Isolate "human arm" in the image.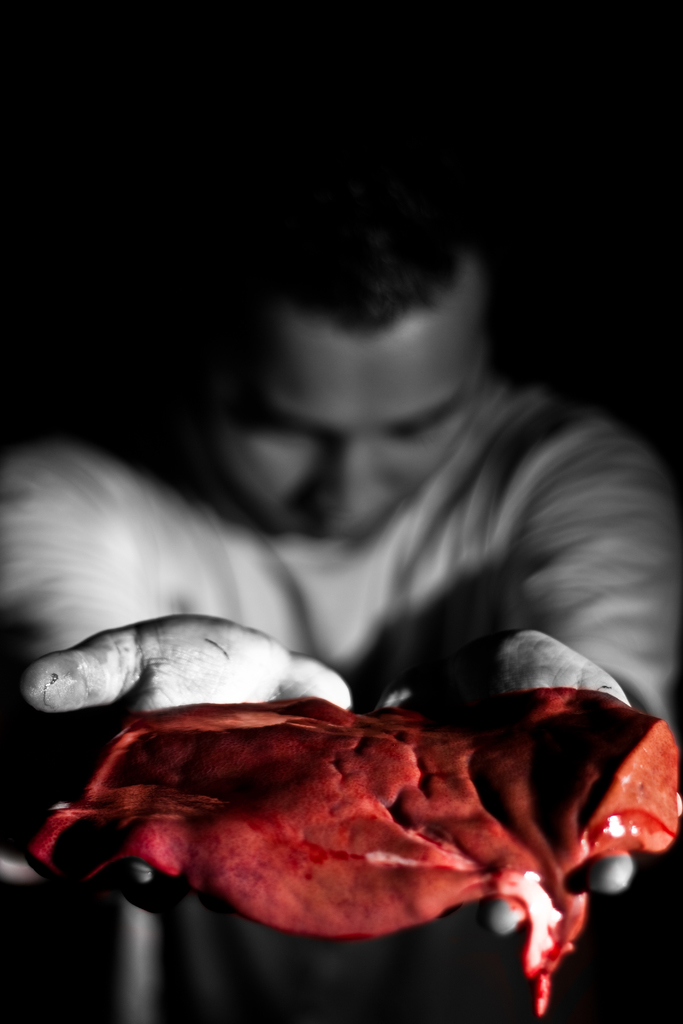
Isolated region: <bbox>0, 447, 338, 908</bbox>.
